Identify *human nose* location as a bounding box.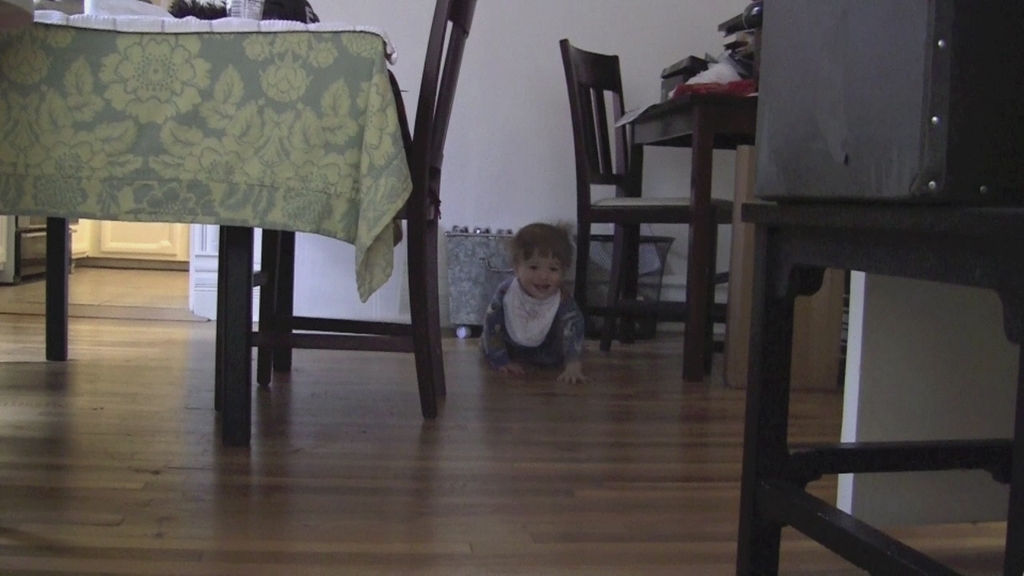
region(536, 266, 548, 278).
